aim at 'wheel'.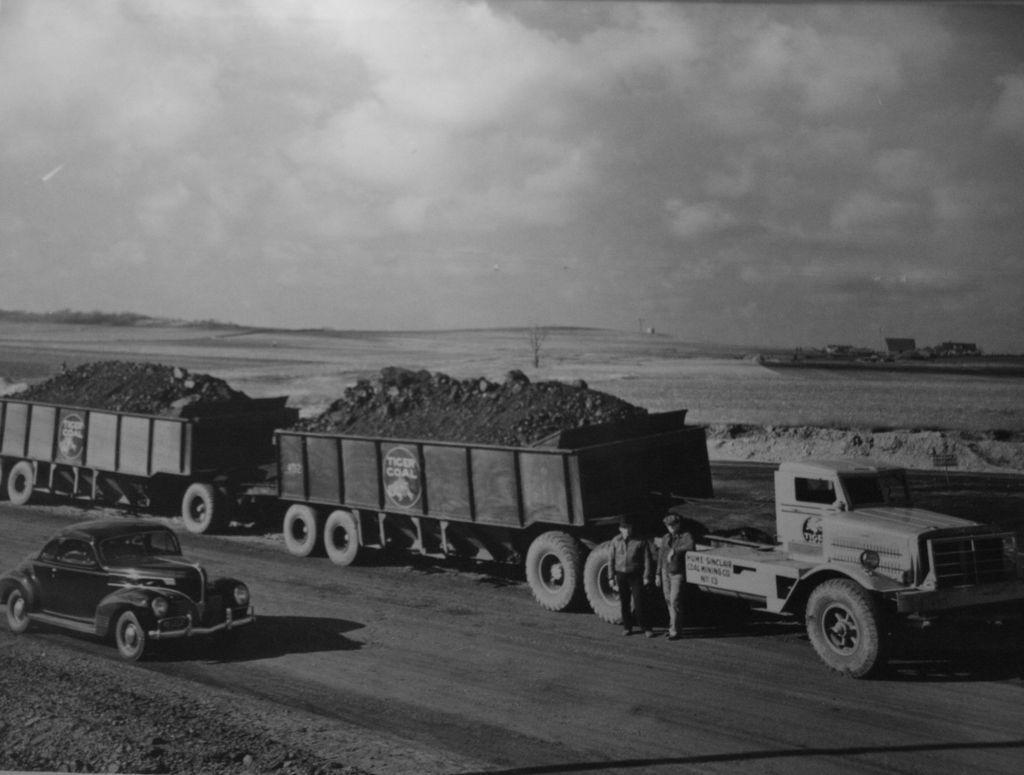
Aimed at [left=10, top=462, right=35, bottom=504].
